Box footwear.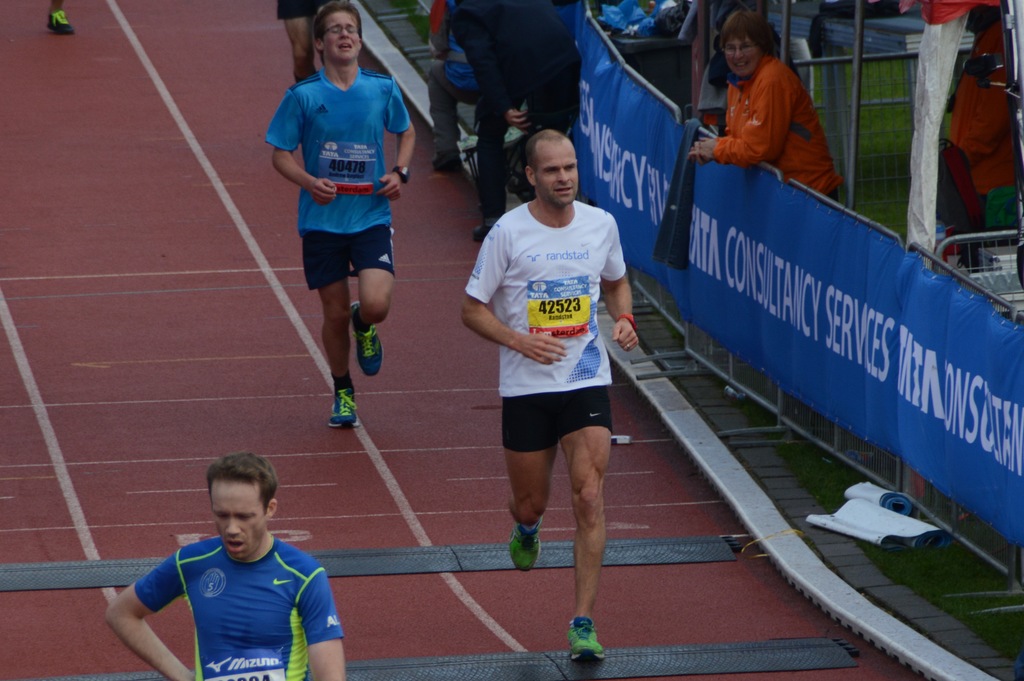
349:303:381:380.
